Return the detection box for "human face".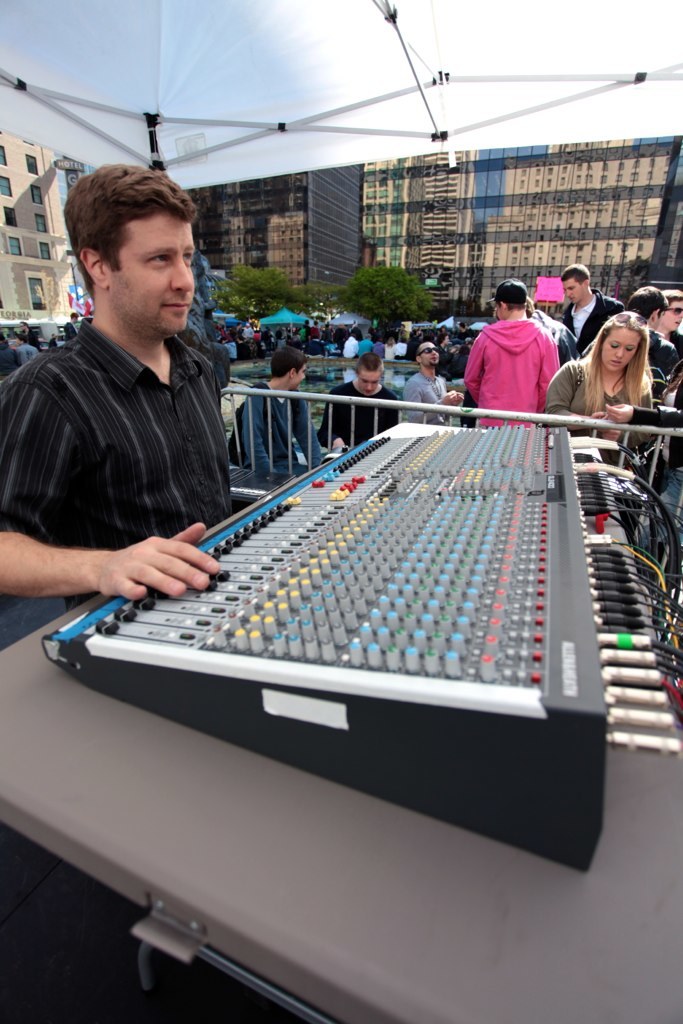
[x1=112, y1=212, x2=197, y2=339].
